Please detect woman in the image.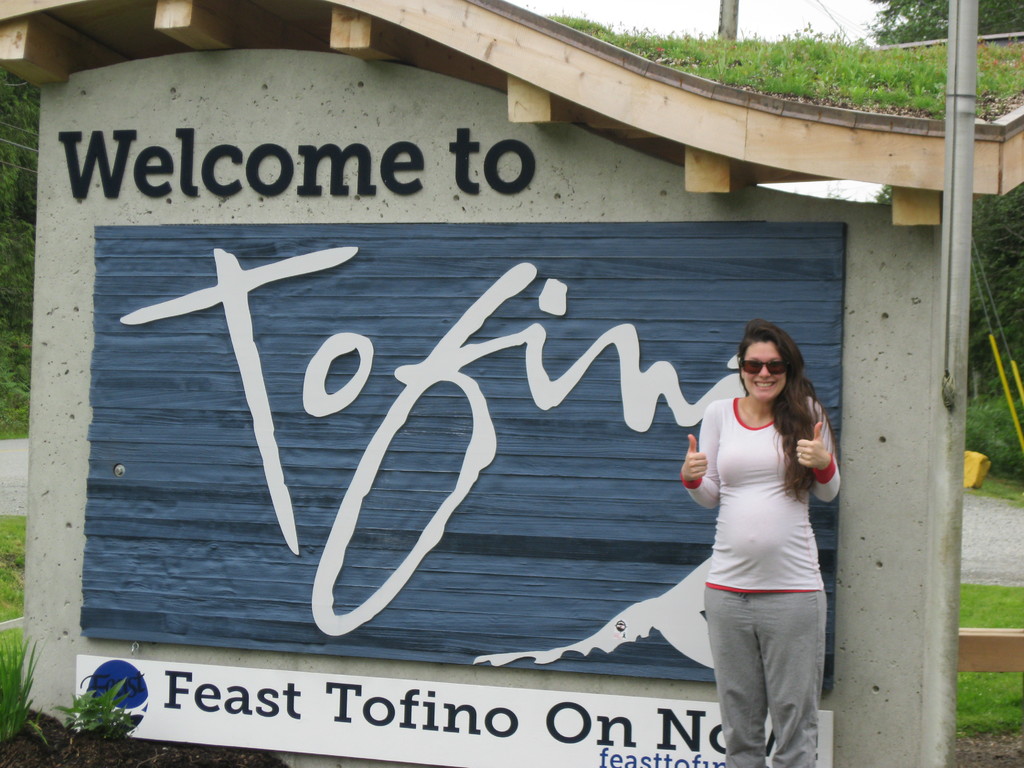
[670,312,847,748].
